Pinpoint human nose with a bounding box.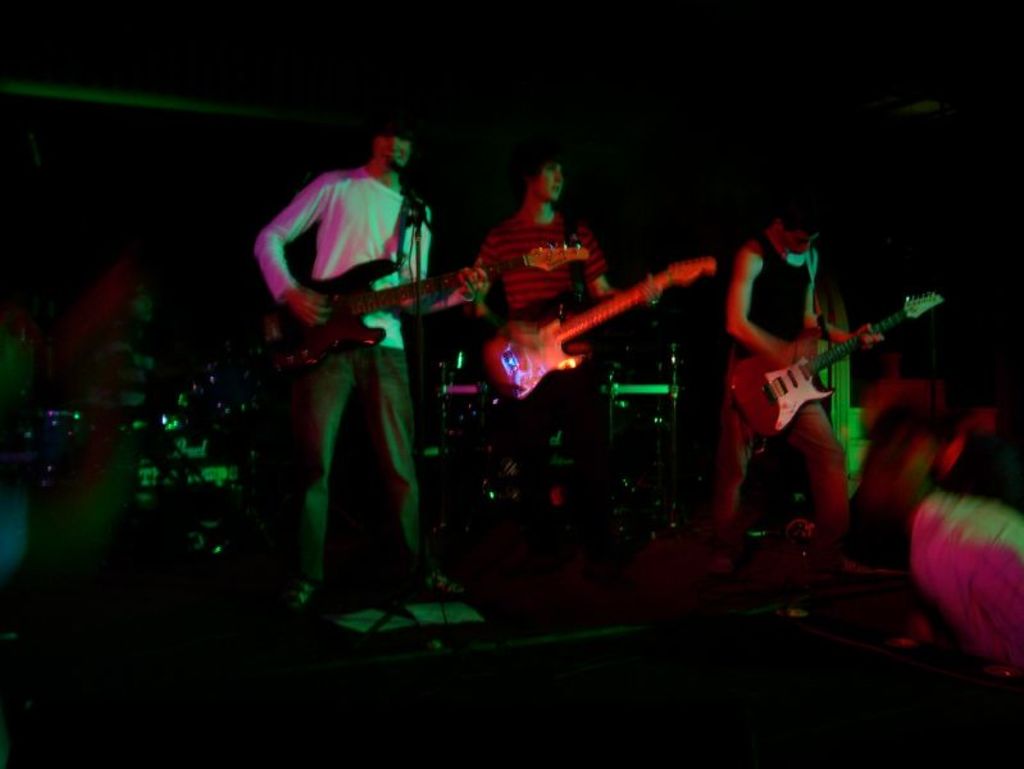
bbox=[387, 135, 396, 151].
